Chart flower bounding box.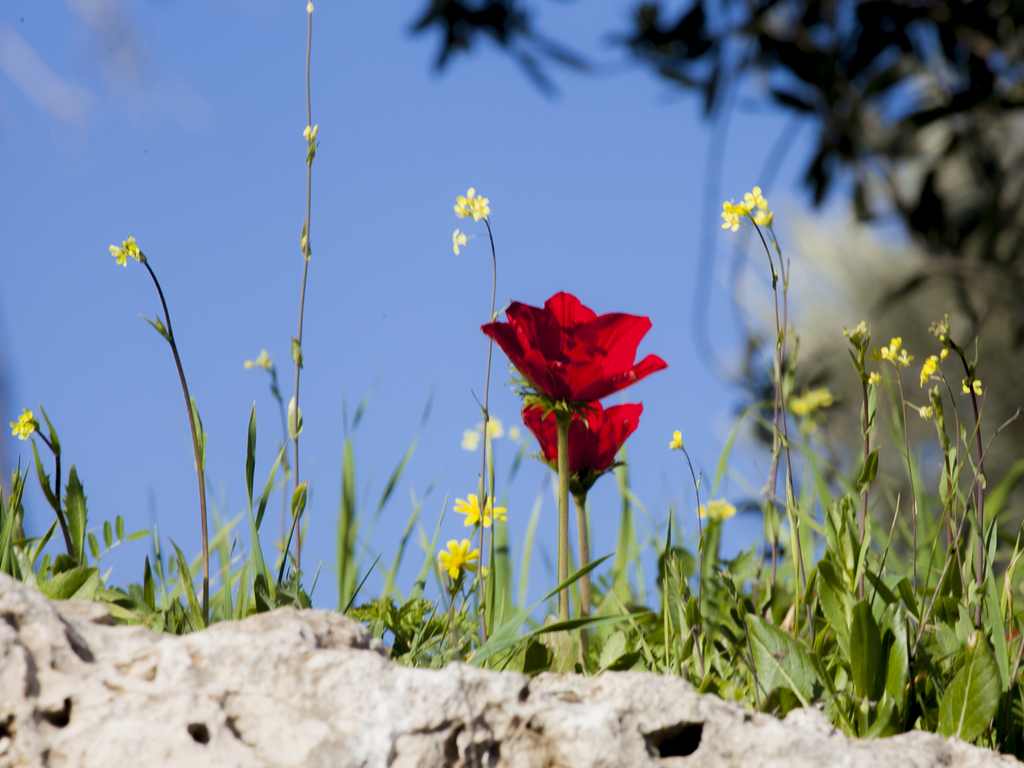
Charted: <box>665,424,682,448</box>.
